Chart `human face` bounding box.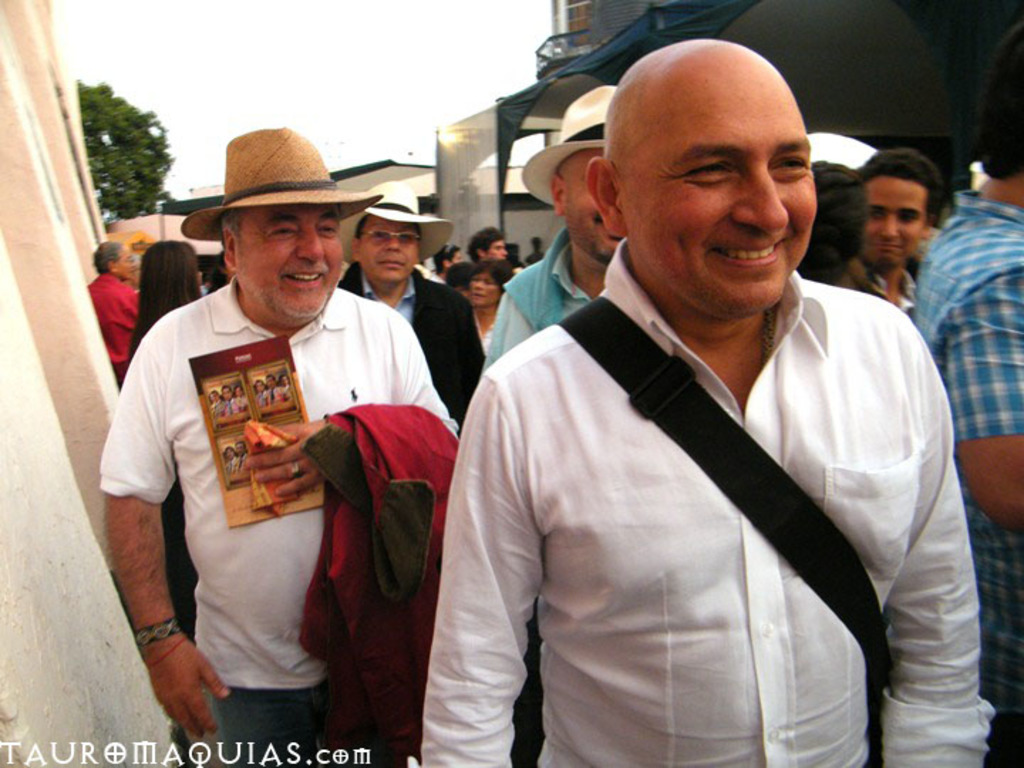
Charted: 356, 223, 418, 283.
